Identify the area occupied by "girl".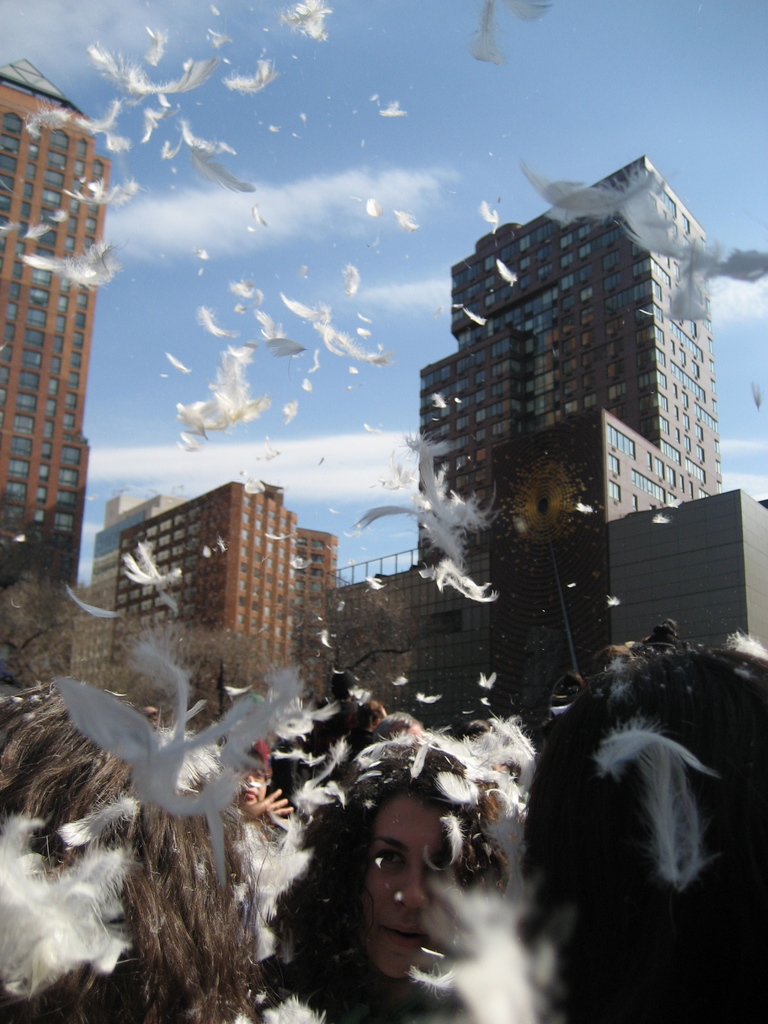
Area: x1=253, y1=746, x2=501, y2=1023.
